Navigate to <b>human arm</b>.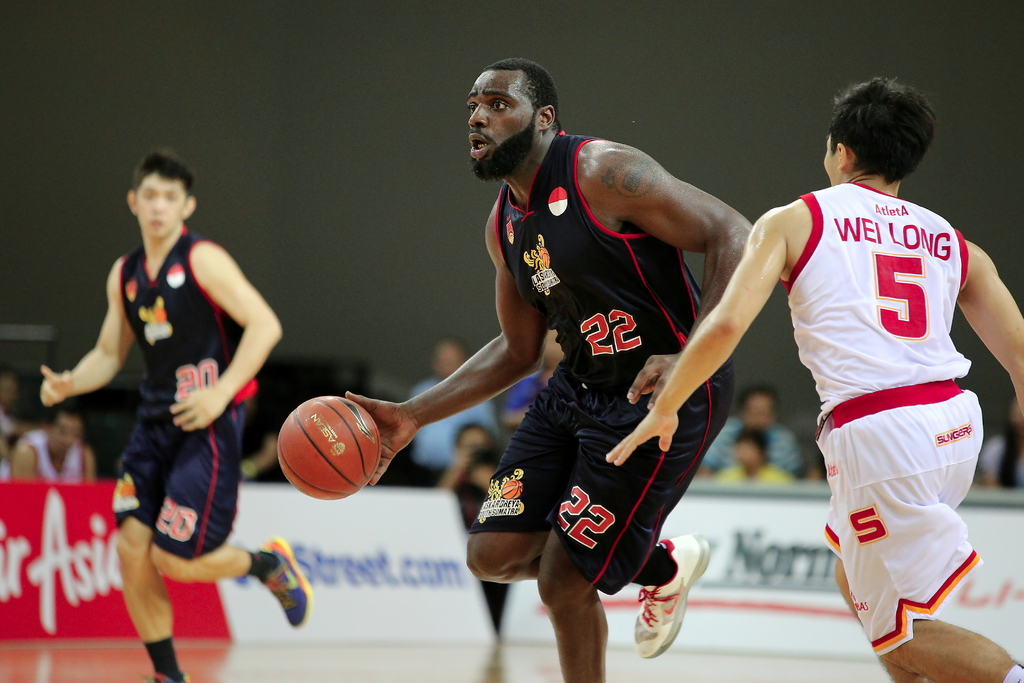
Navigation target: 348:222:547:488.
